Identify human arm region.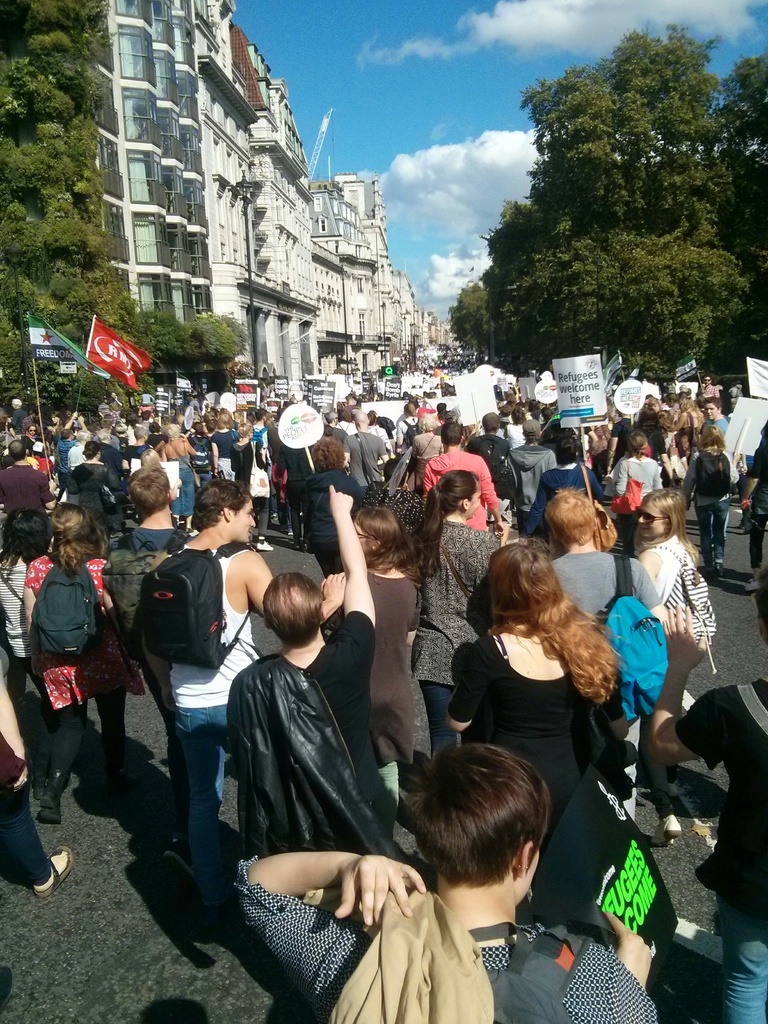
Region: bbox(228, 843, 429, 986).
